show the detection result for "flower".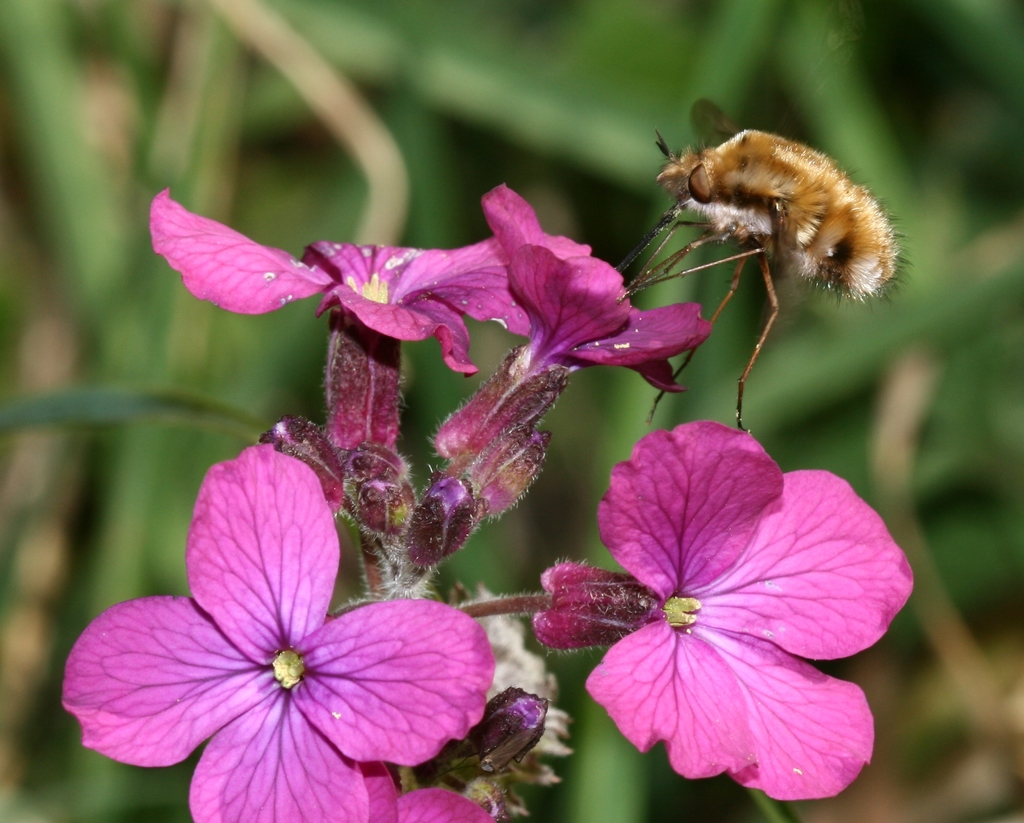
Rect(54, 438, 500, 822).
